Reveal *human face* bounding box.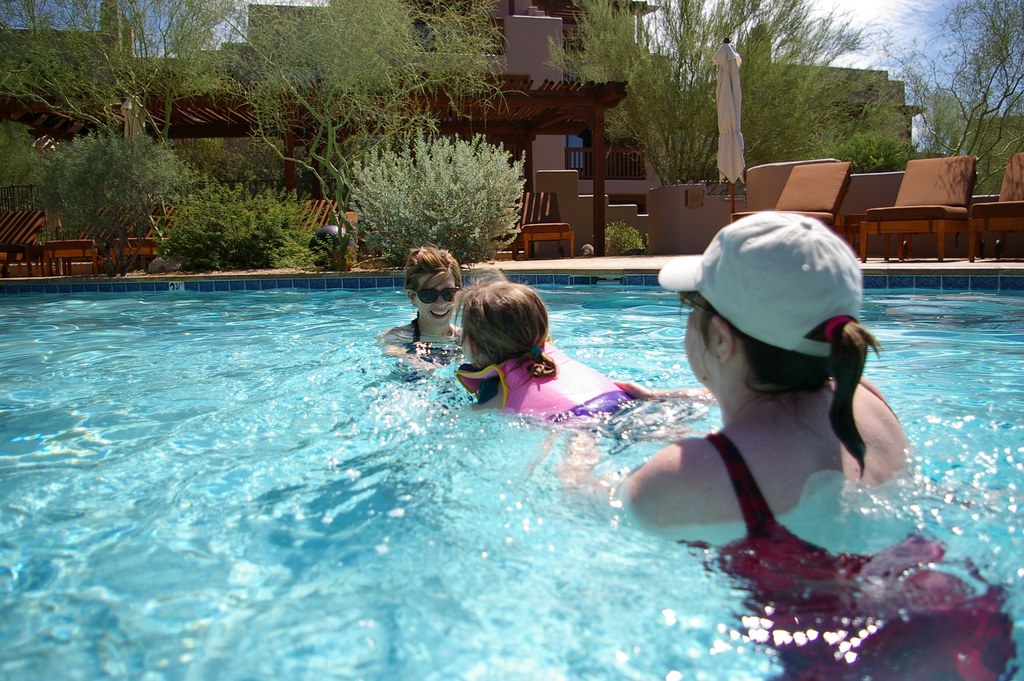
Revealed: (left=459, top=326, right=469, bottom=359).
